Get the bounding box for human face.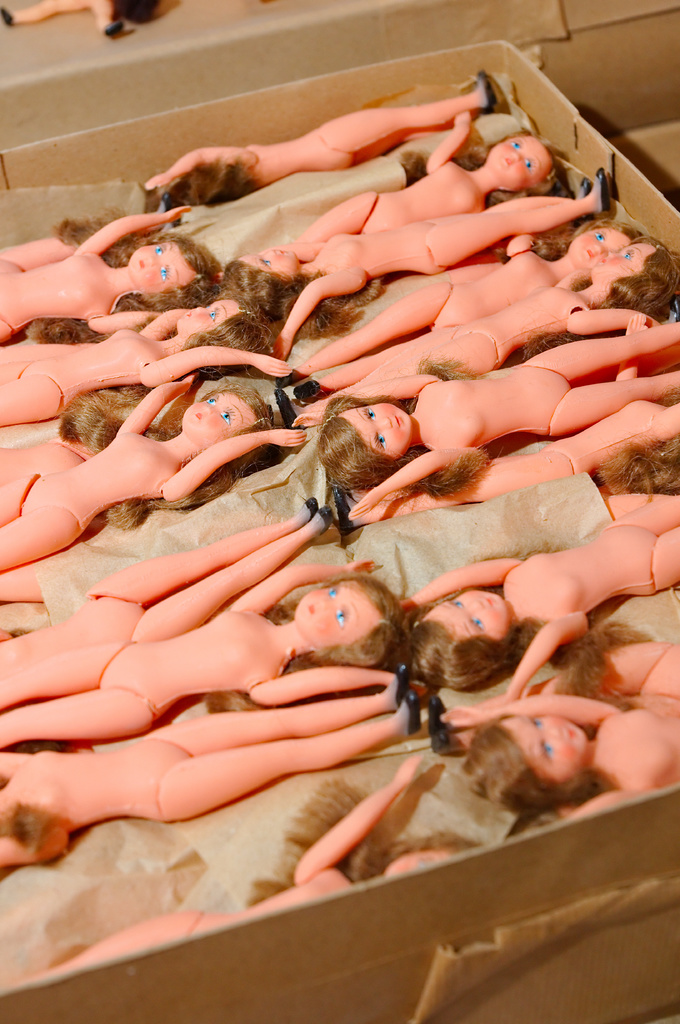
detection(184, 392, 257, 443).
